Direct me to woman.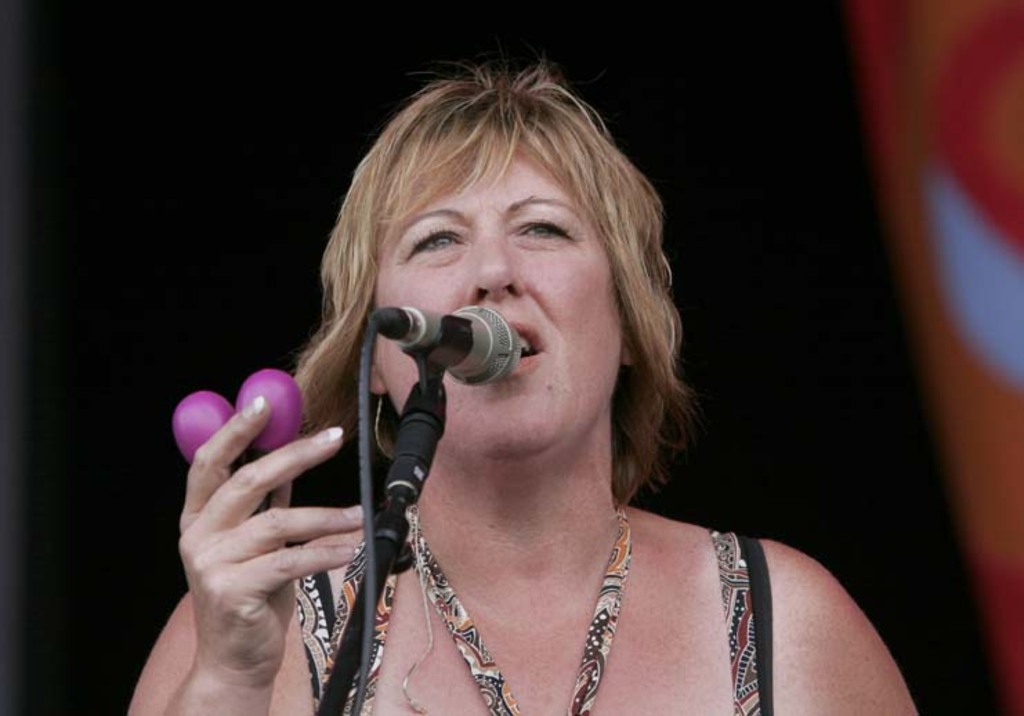
Direction: bbox(210, 23, 891, 715).
